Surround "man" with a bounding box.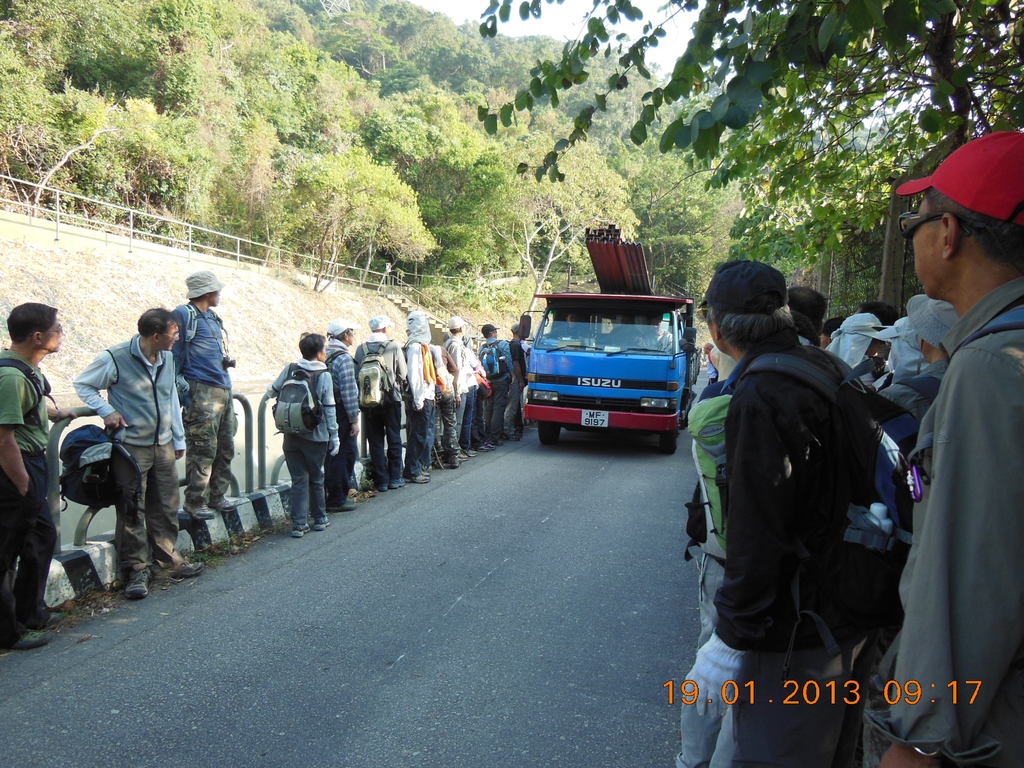
75 305 202 588.
